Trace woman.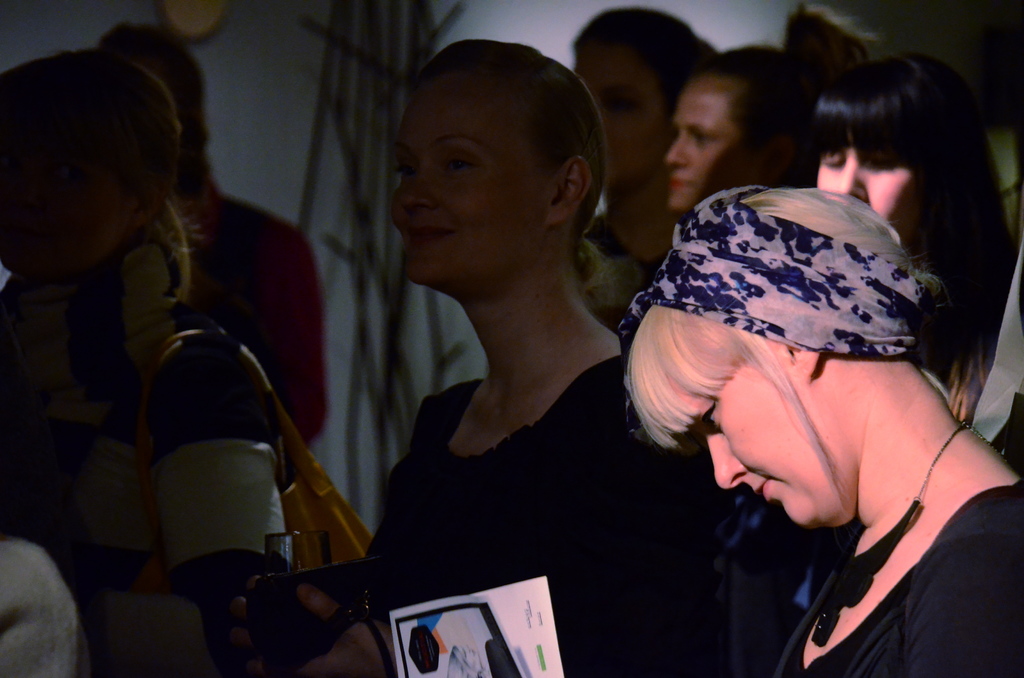
Traced to region(2, 50, 179, 446).
